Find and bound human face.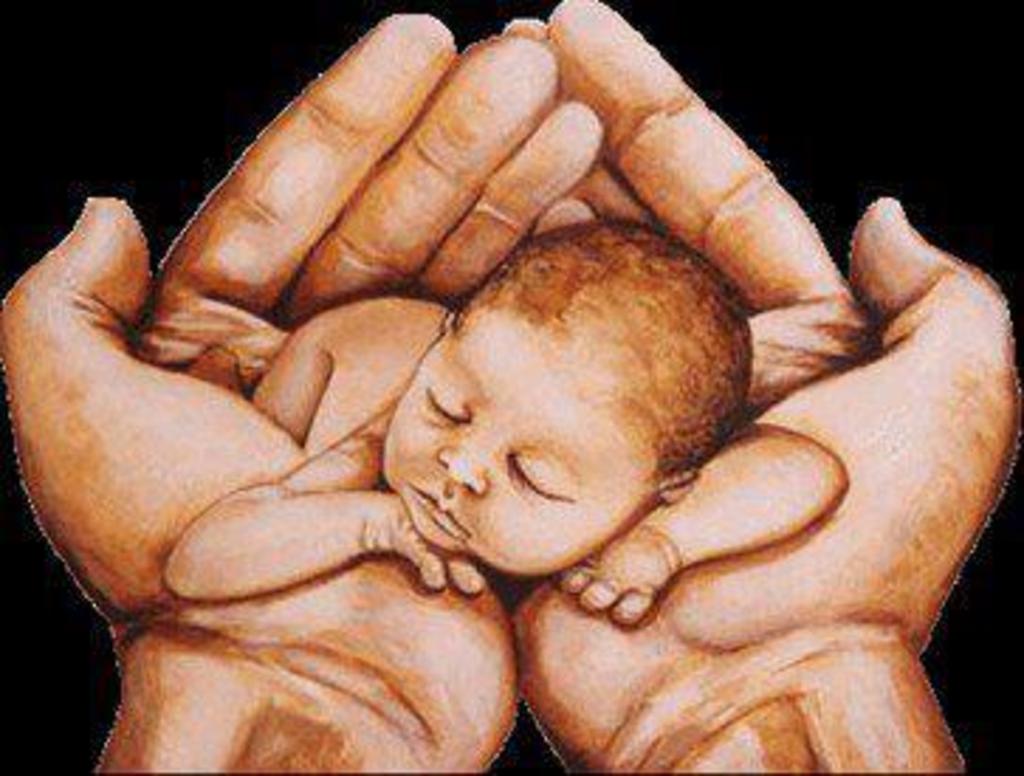
Bound: (x1=381, y1=313, x2=652, y2=570).
